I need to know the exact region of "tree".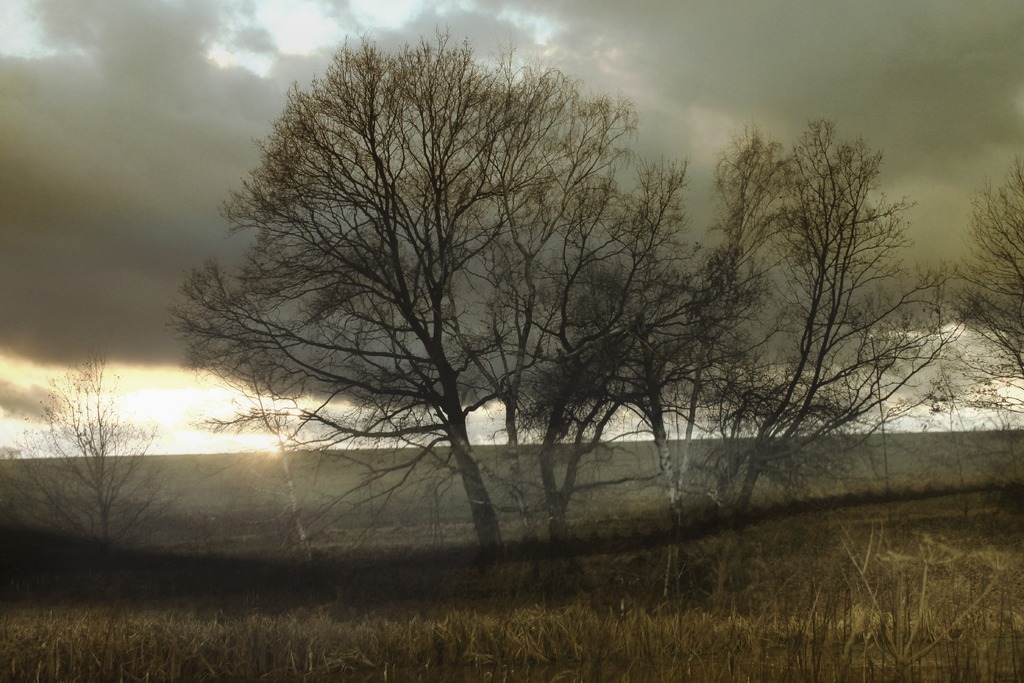
Region: Rect(950, 161, 1023, 536).
